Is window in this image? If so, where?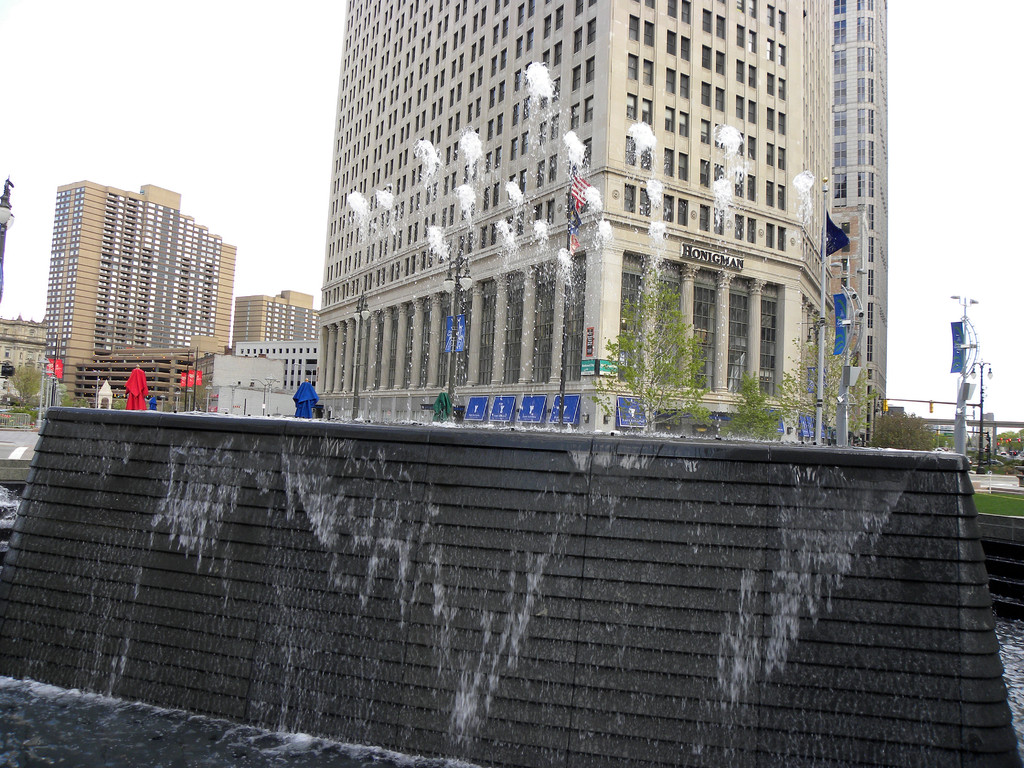
Yes, at [x1=678, y1=0, x2=693, y2=25].
